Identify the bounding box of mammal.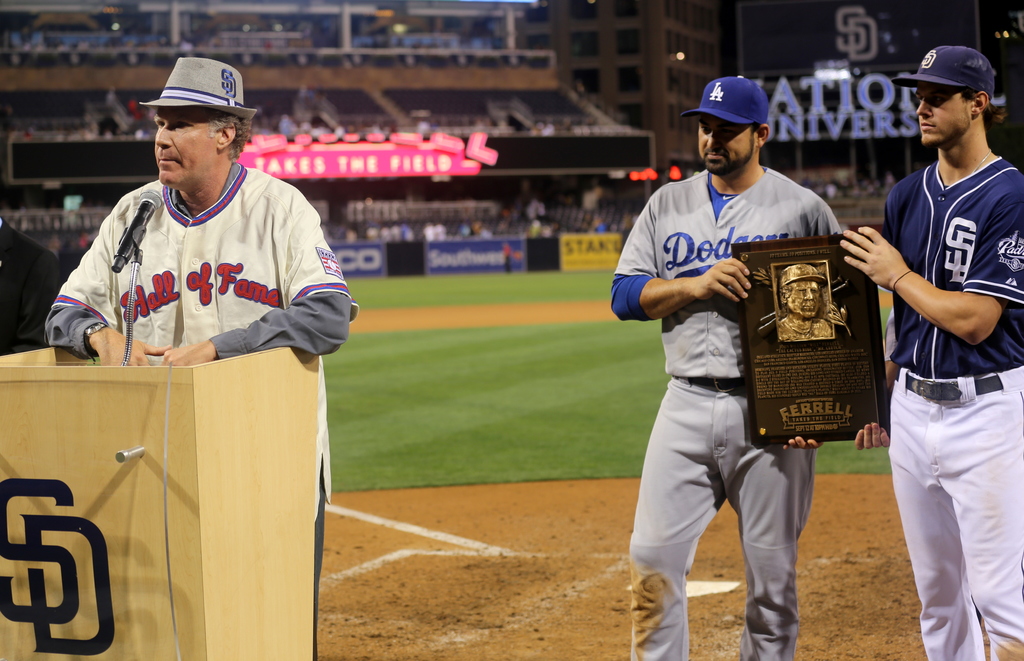
560:116:568:137.
